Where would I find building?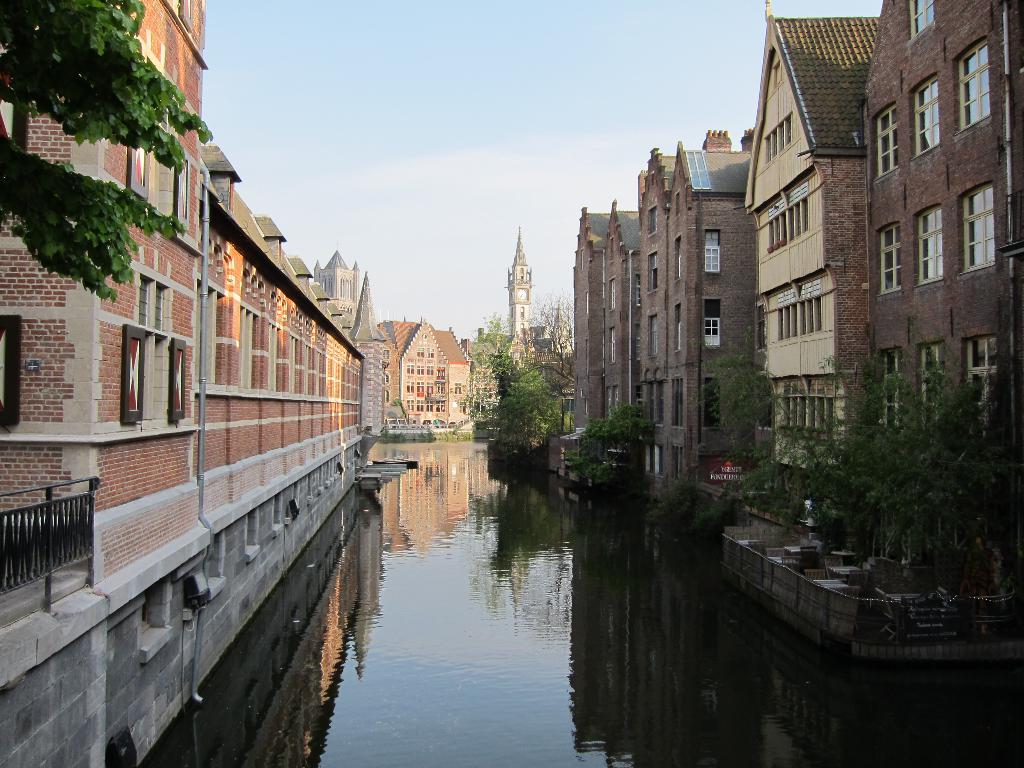
At 310 246 356 316.
